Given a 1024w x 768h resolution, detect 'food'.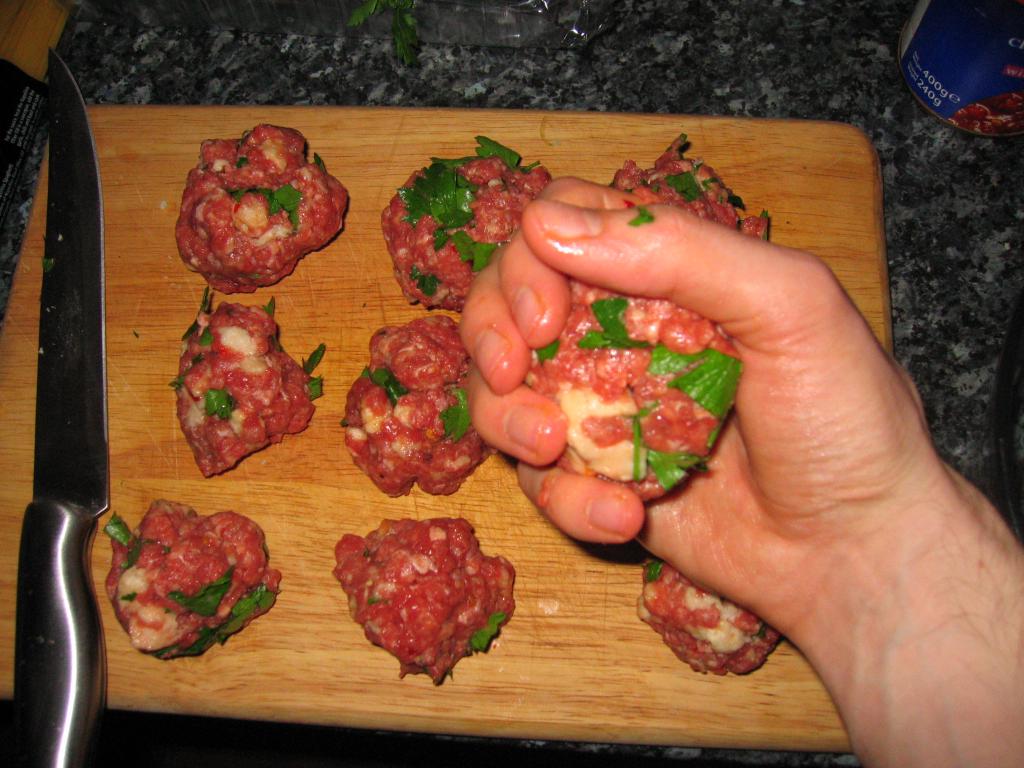
634,559,782,680.
